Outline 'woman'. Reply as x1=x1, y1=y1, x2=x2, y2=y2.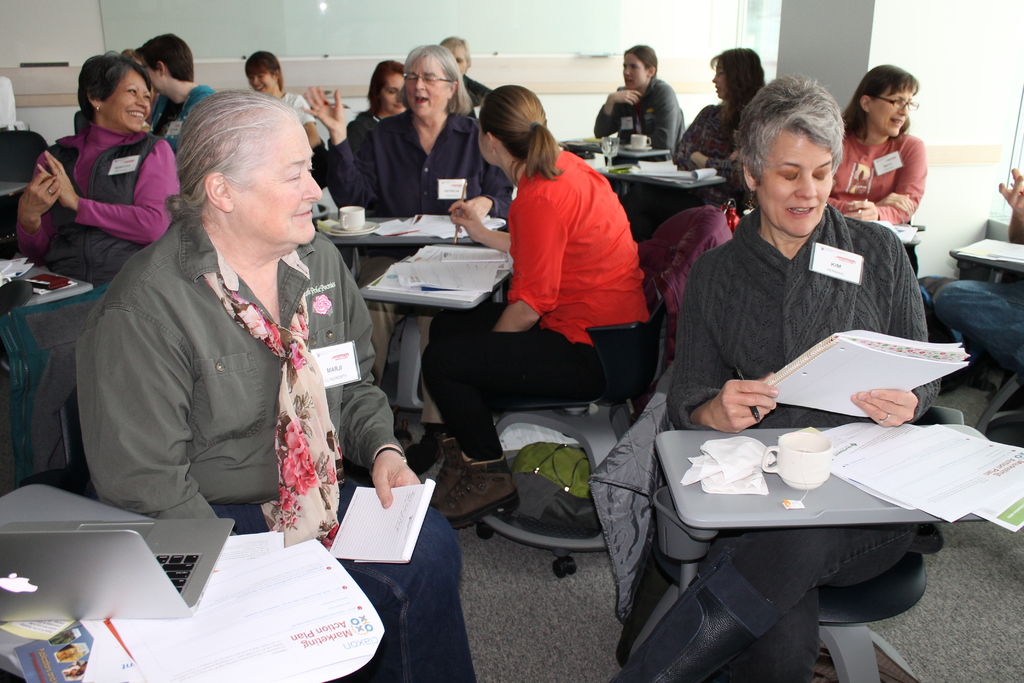
x1=12, y1=53, x2=188, y2=457.
